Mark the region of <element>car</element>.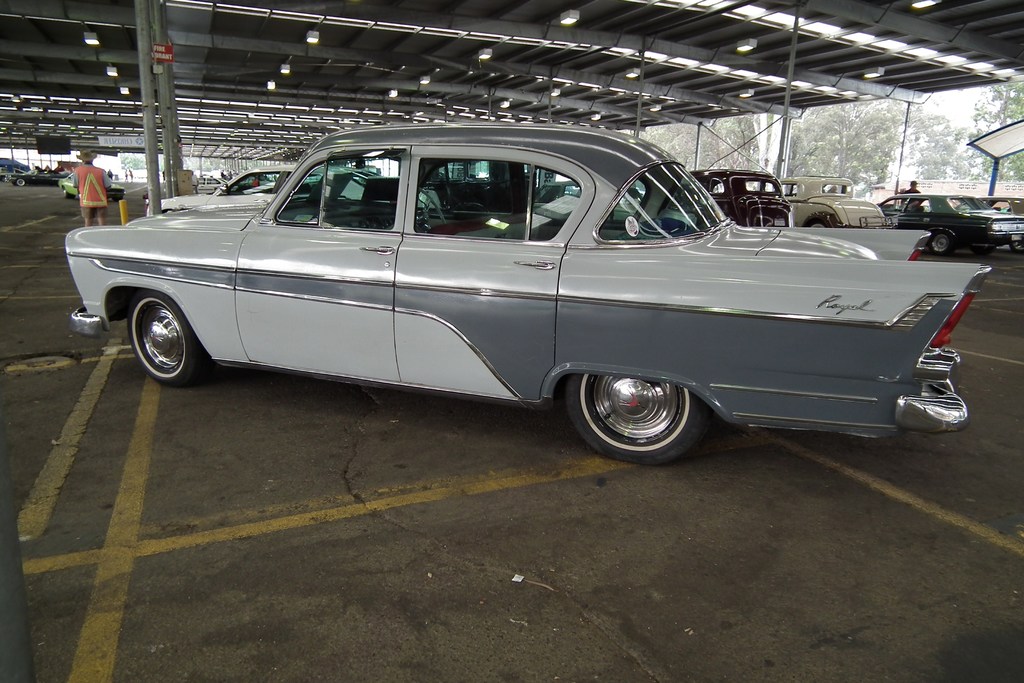
Region: bbox(58, 174, 126, 204).
